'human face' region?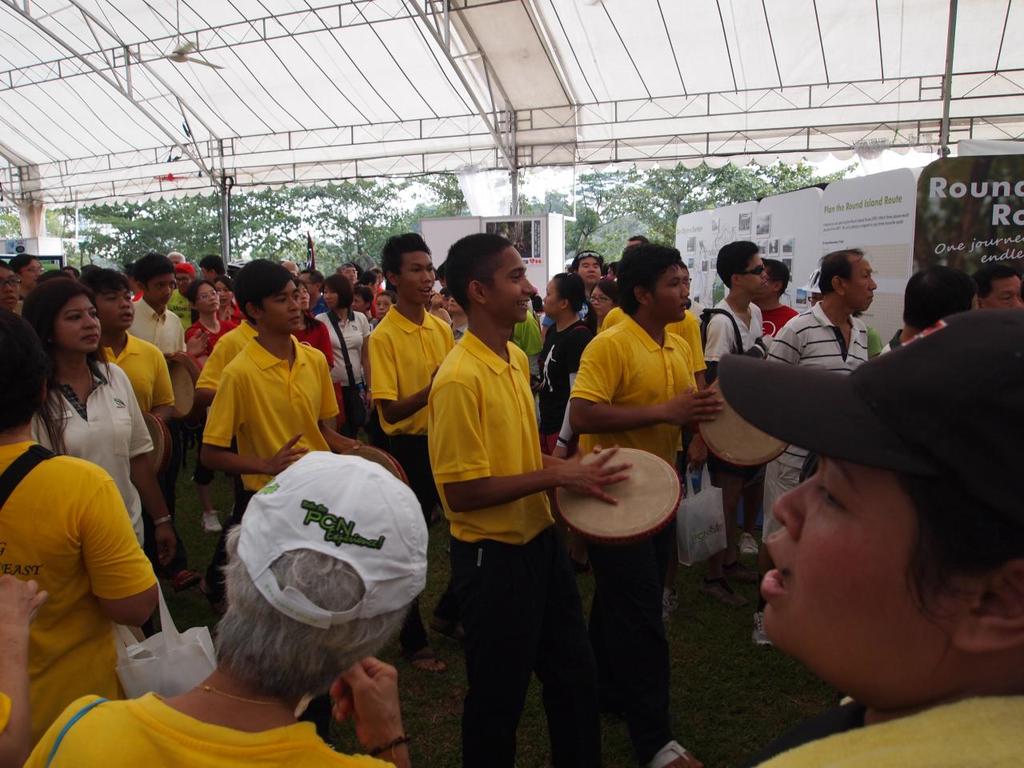
315 287 335 307
